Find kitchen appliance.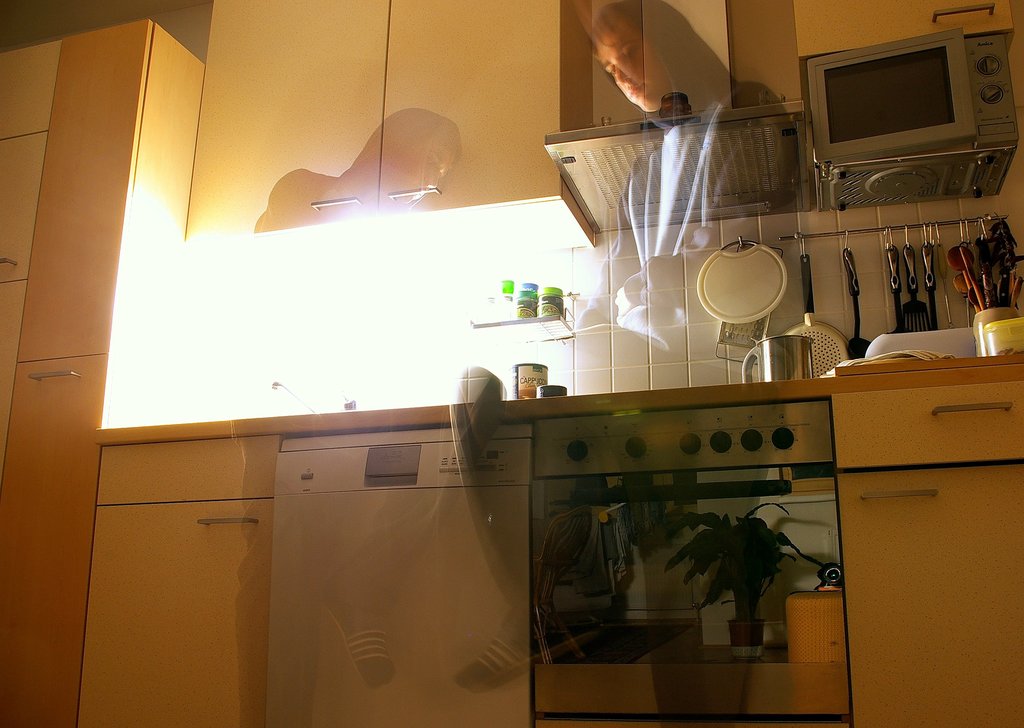
select_region(666, 303, 989, 700).
